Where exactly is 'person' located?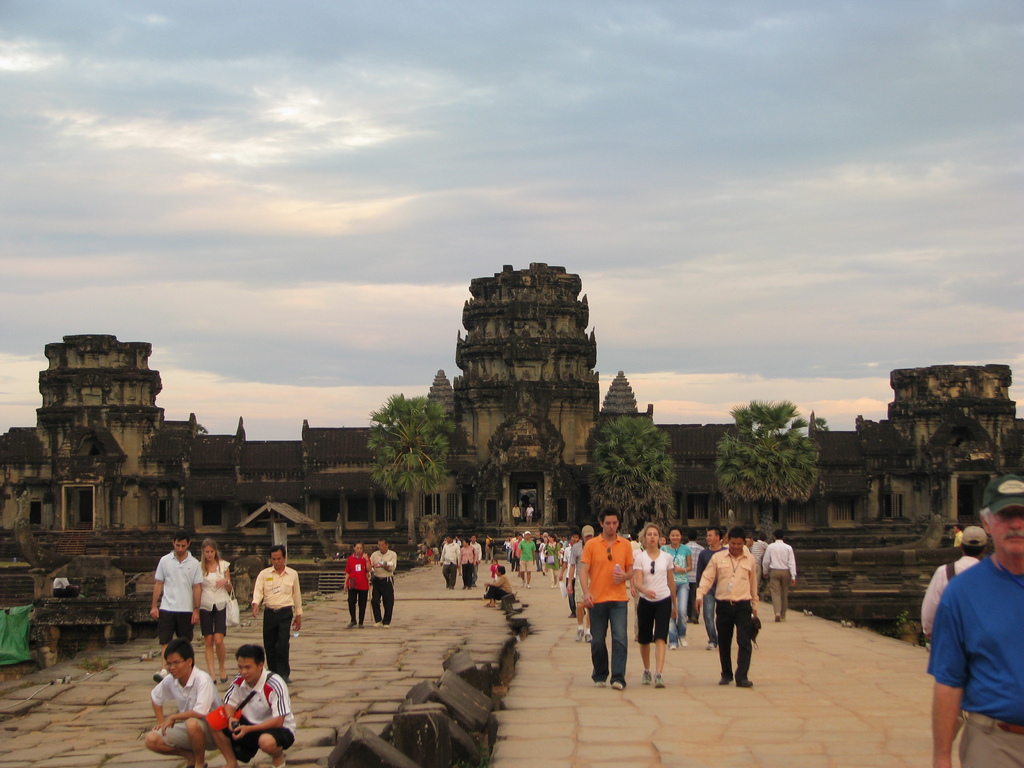
Its bounding box is {"left": 924, "top": 525, "right": 989, "bottom": 651}.
